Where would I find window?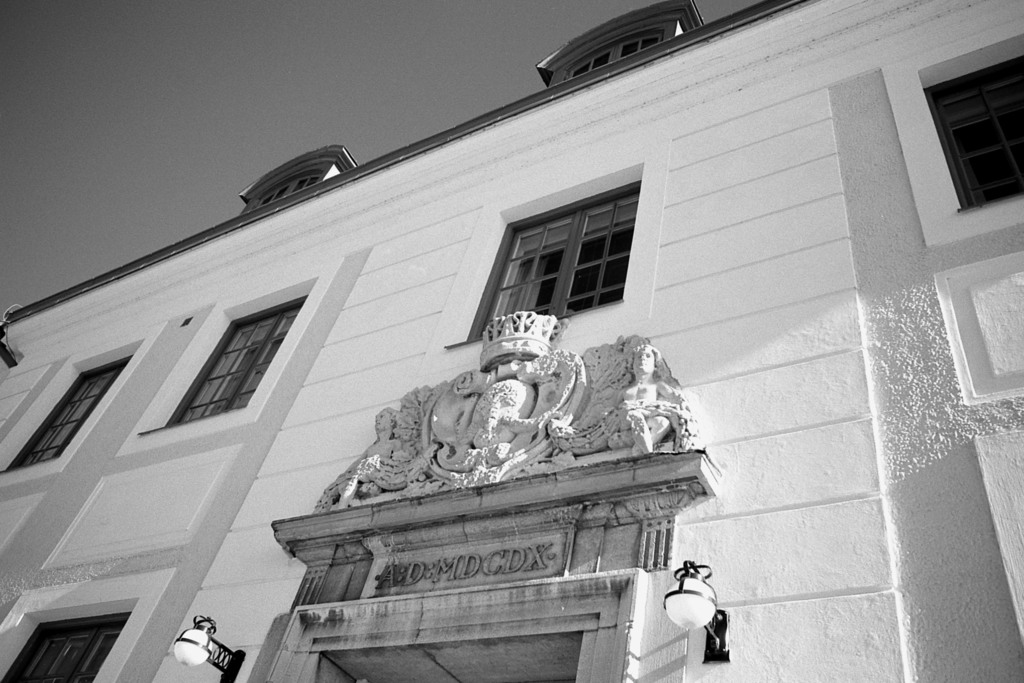
At (0,349,136,473).
